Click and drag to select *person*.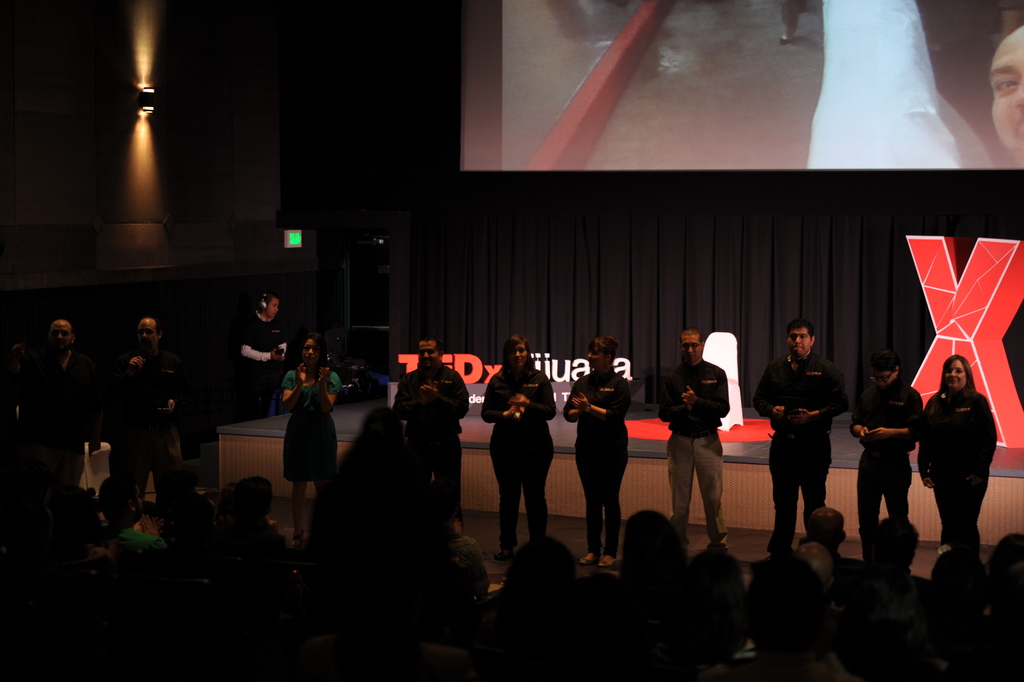
Selection: 33/320/89/478.
